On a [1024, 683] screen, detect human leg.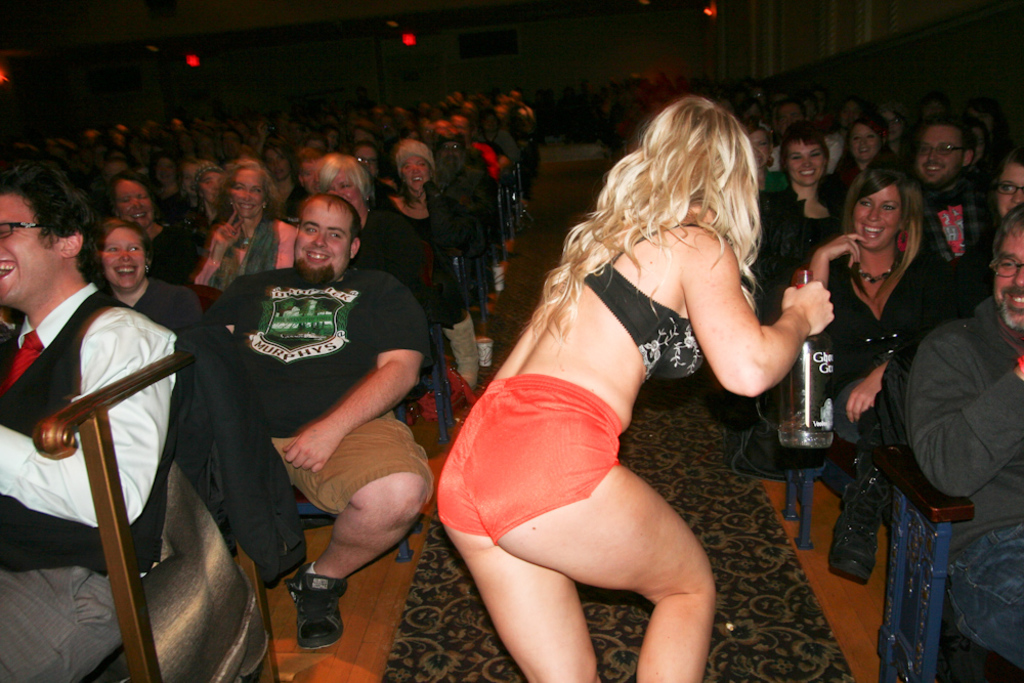
437 319 481 391.
